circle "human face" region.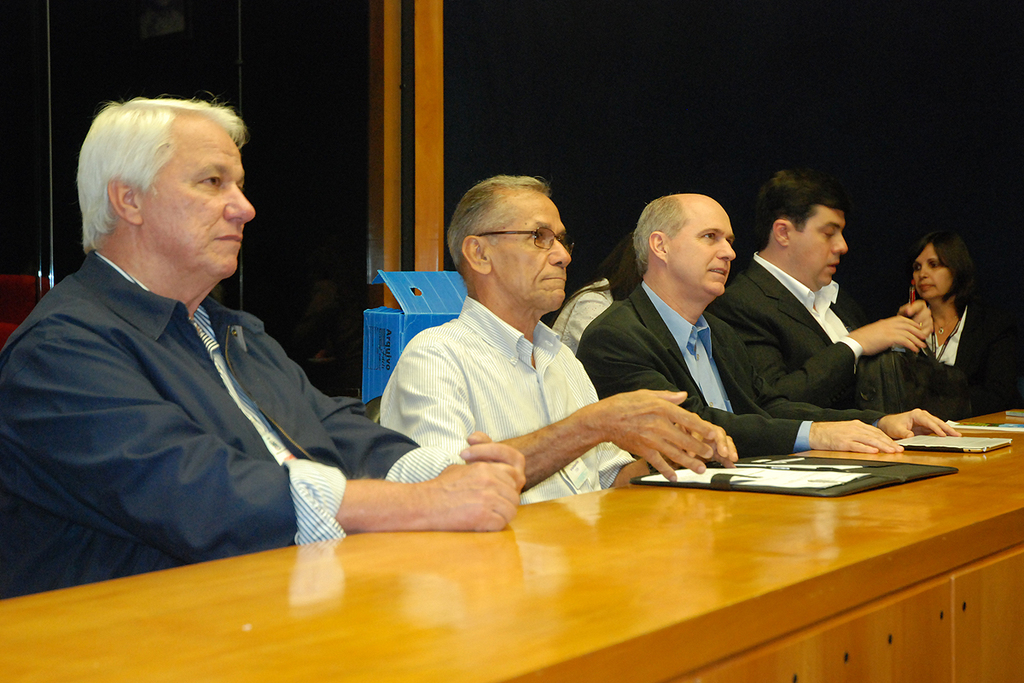
Region: 669, 202, 732, 295.
